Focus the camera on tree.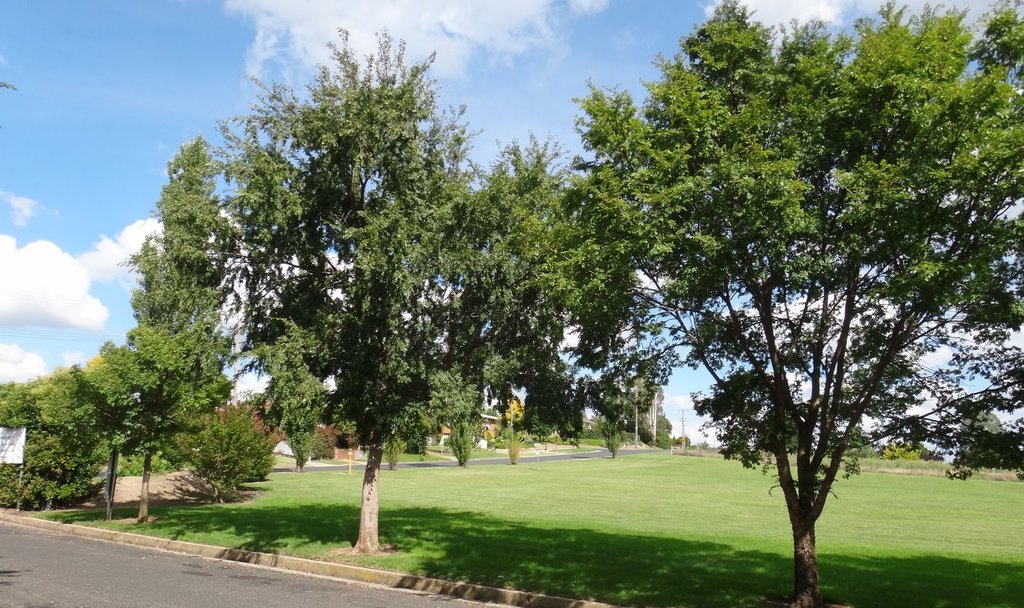
Focus region: left=0, top=366, right=116, bottom=516.
